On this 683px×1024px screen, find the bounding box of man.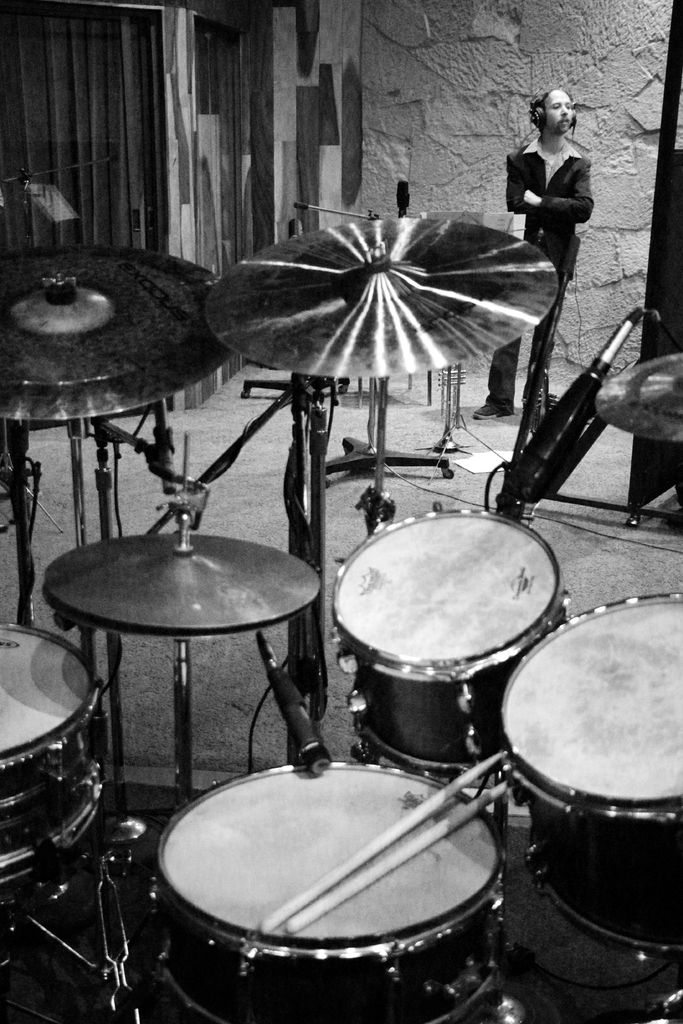
Bounding box: <box>472,88,593,418</box>.
